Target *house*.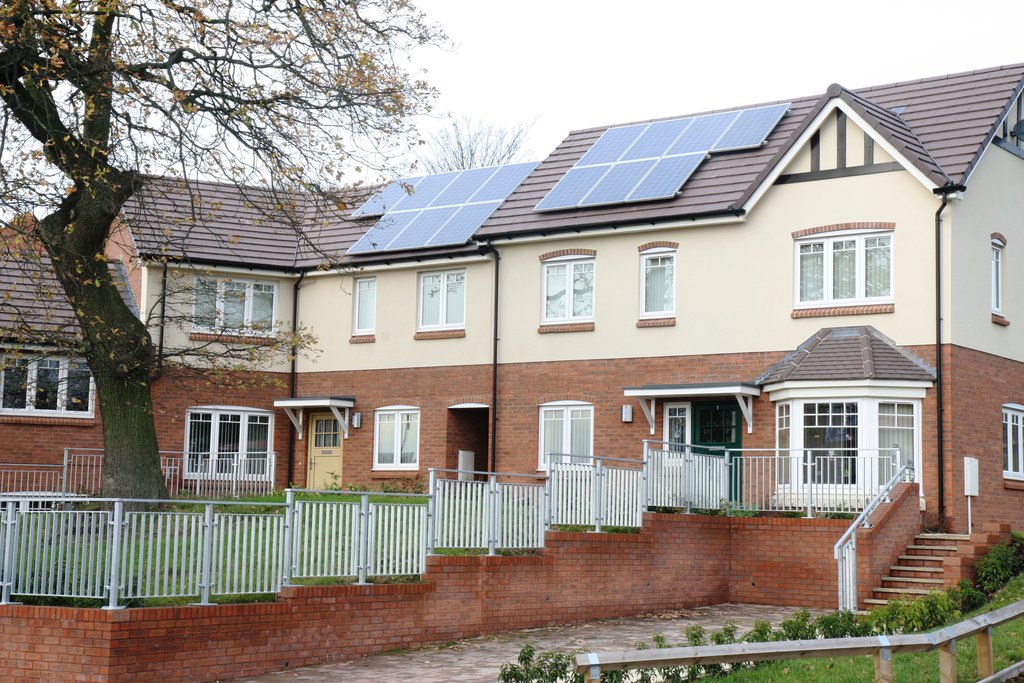
Target region: {"left": 0, "top": 206, "right": 135, "bottom": 516}.
